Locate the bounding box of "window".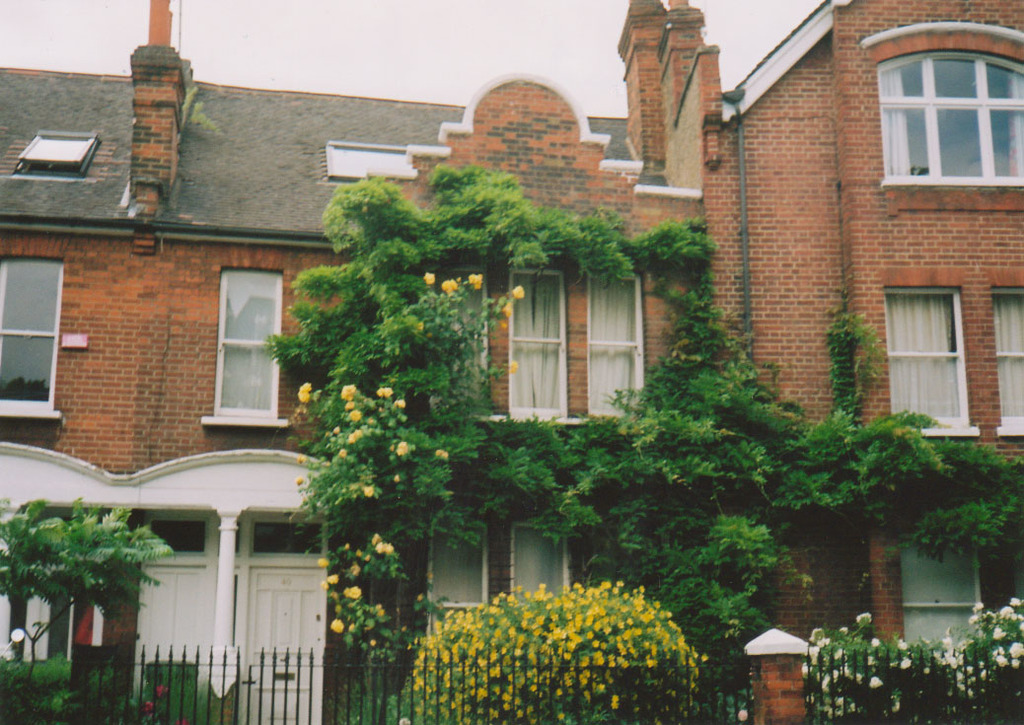
Bounding box: 19:133:90:172.
